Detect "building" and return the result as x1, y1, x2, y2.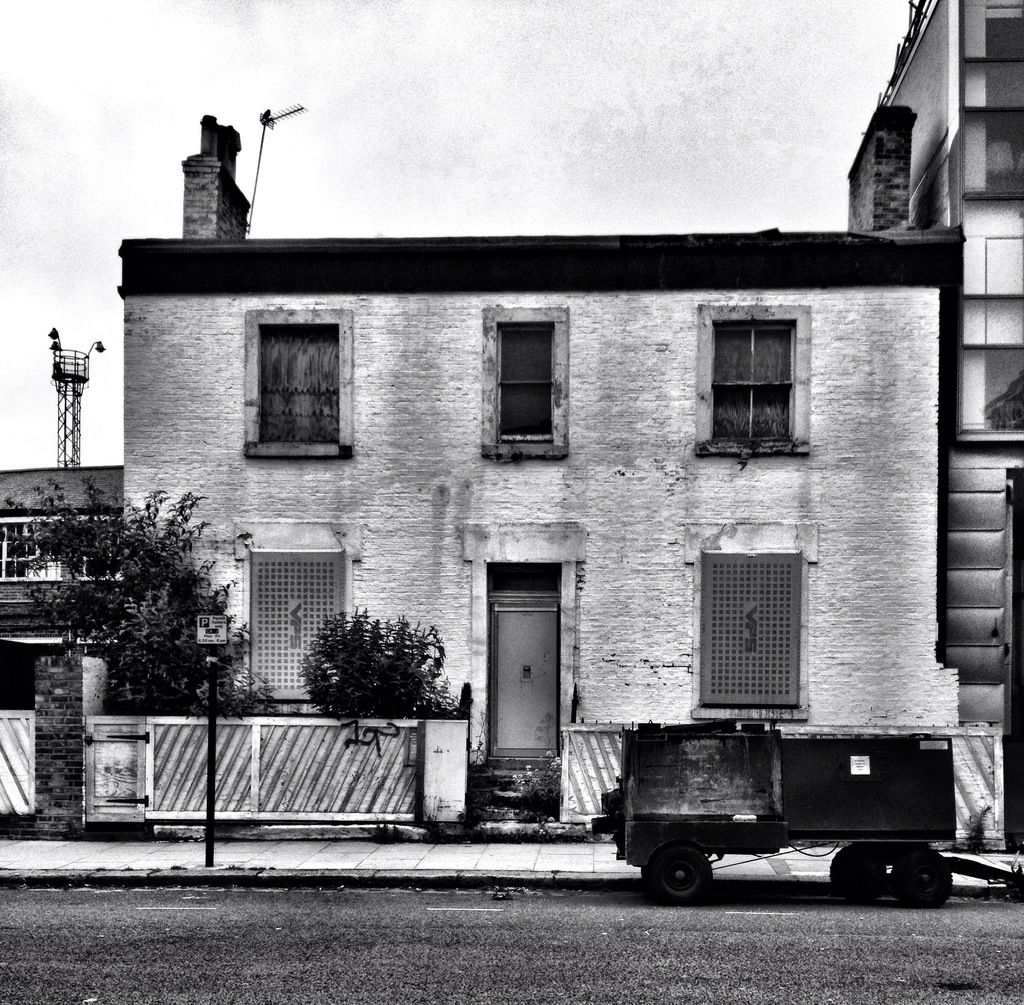
0, 327, 125, 707.
